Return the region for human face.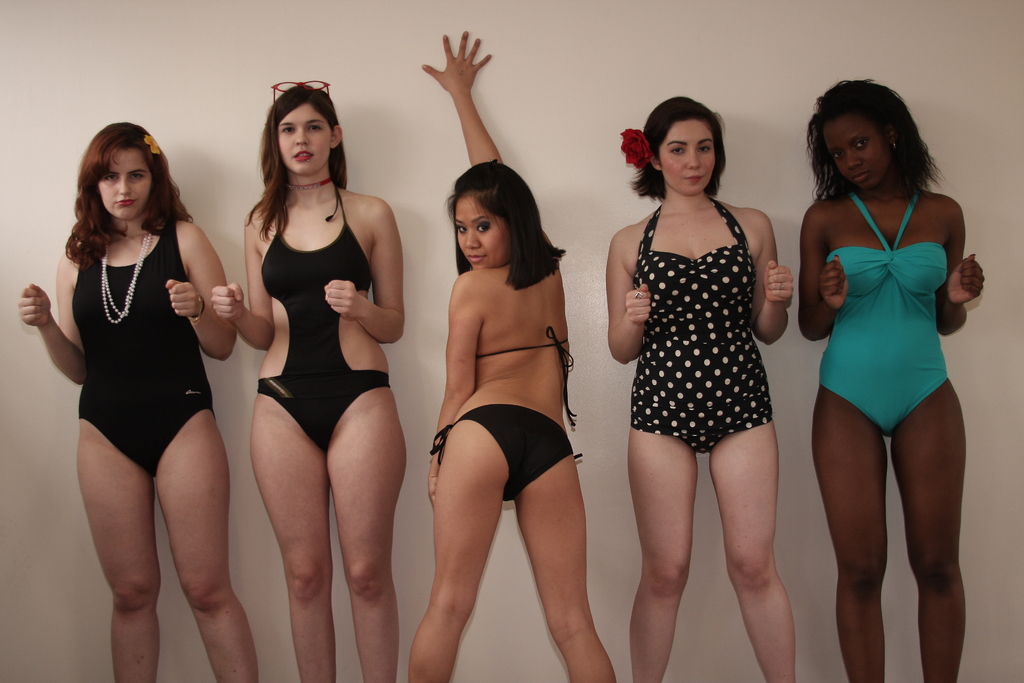
(x1=276, y1=106, x2=332, y2=172).
